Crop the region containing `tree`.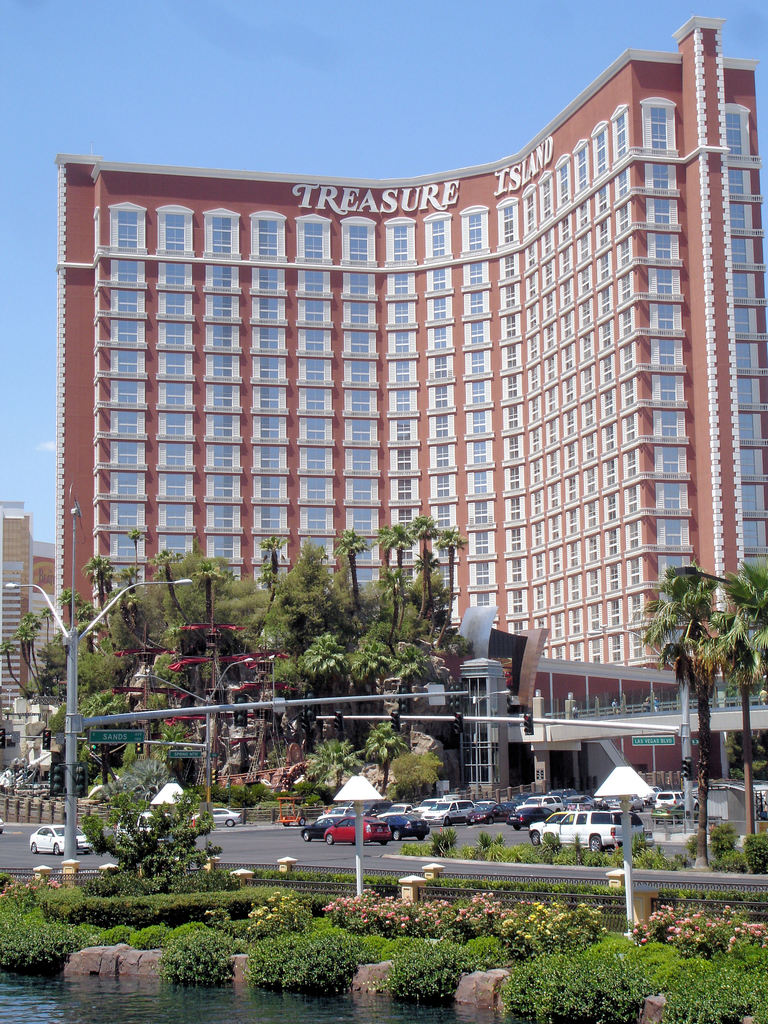
Crop region: [left=353, top=623, right=401, bottom=746].
